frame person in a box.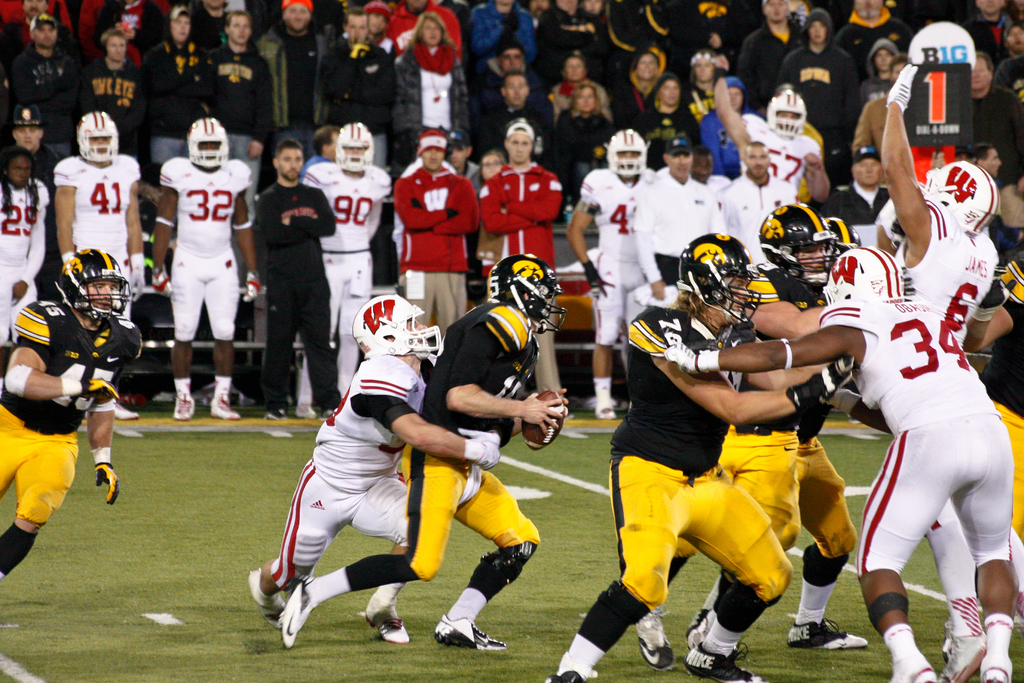
[0, 242, 148, 582].
